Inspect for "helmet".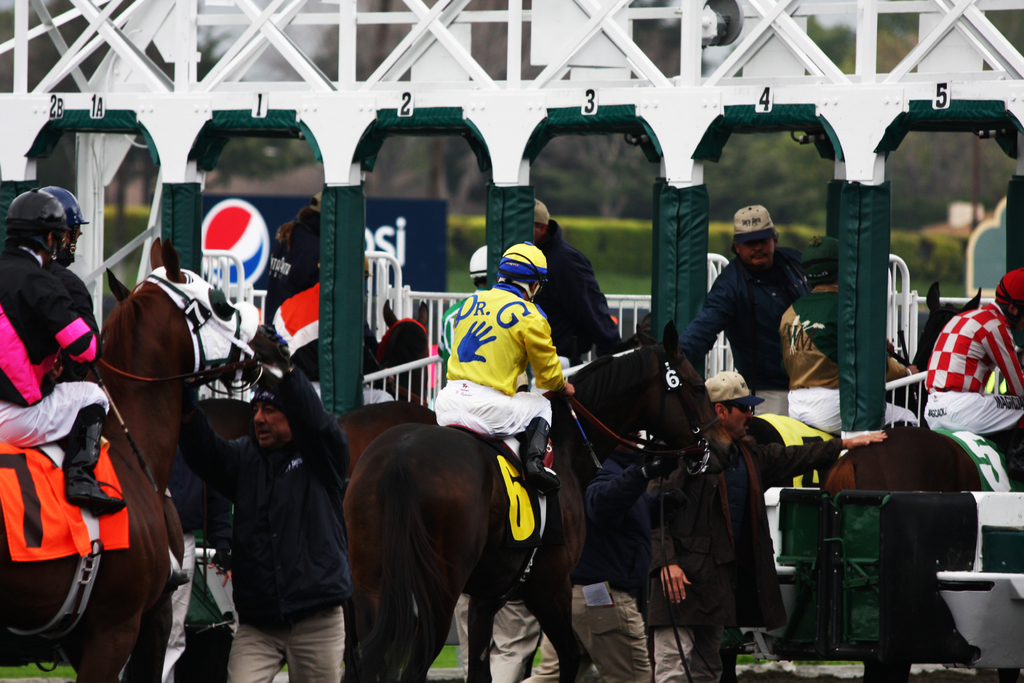
Inspection: 536:189:552:231.
